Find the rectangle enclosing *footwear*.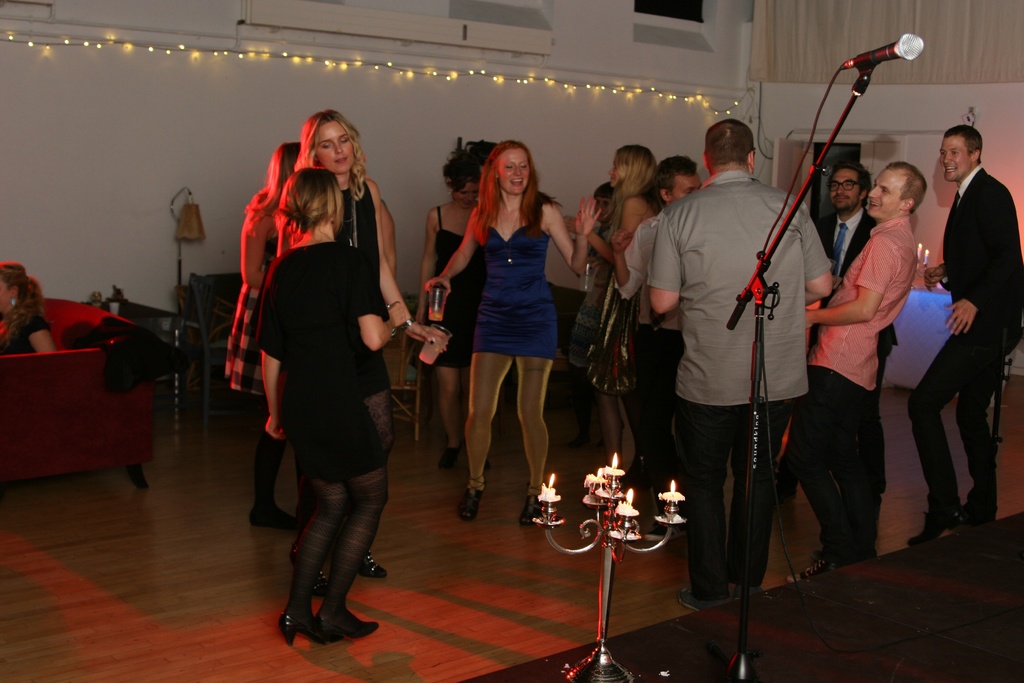
[x1=323, y1=604, x2=365, y2=641].
